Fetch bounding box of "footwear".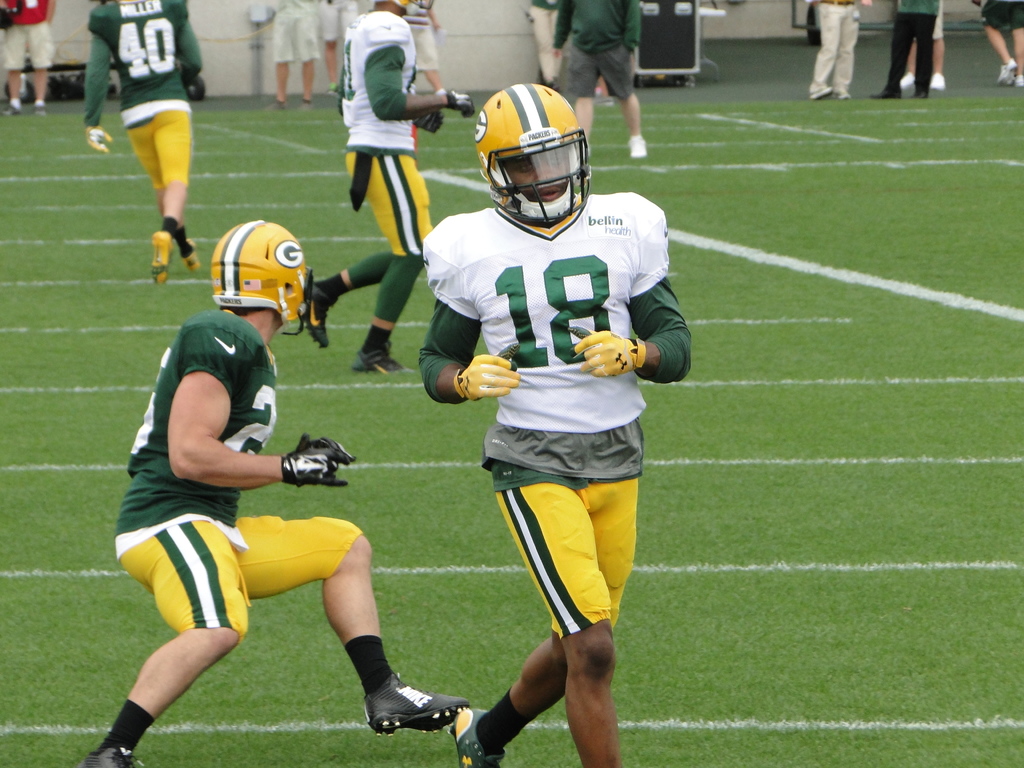
Bbox: detection(594, 90, 615, 106).
